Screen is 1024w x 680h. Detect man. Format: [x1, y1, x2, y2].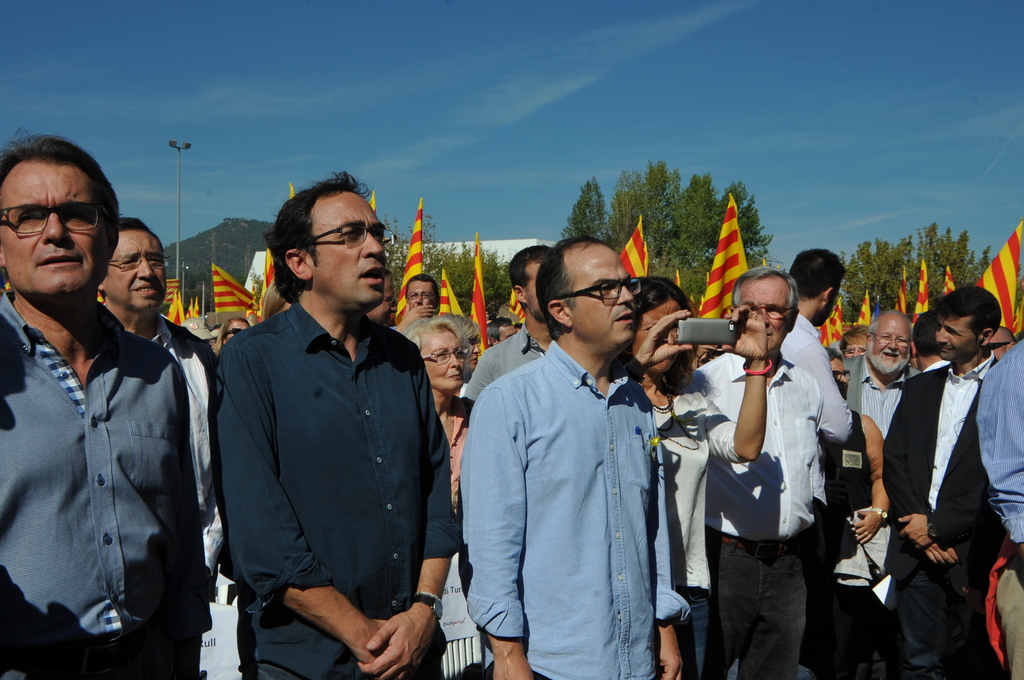
[484, 316, 514, 349].
